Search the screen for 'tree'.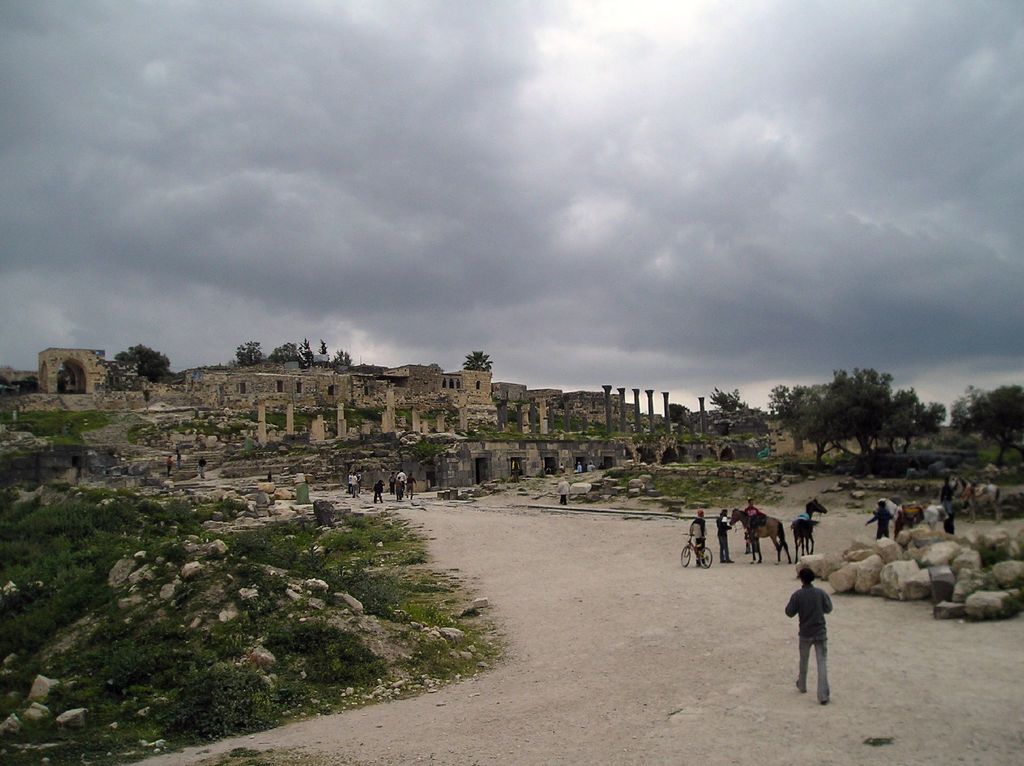
Found at <bbox>267, 343, 293, 364</bbox>.
